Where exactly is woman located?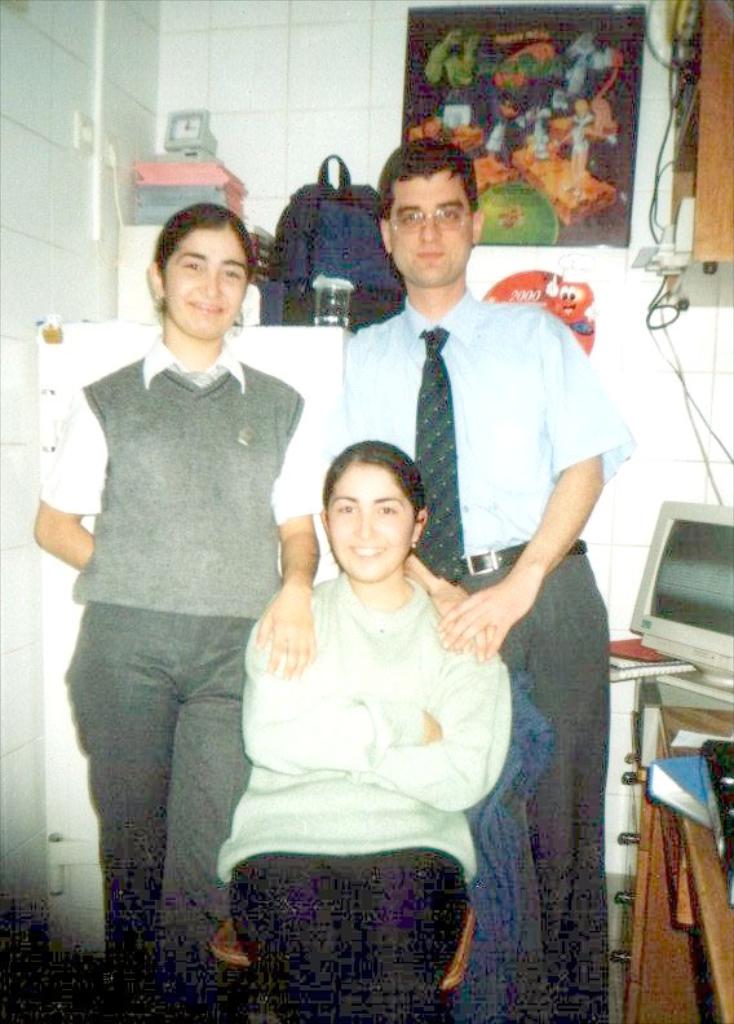
Its bounding box is bbox(213, 376, 513, 952).
